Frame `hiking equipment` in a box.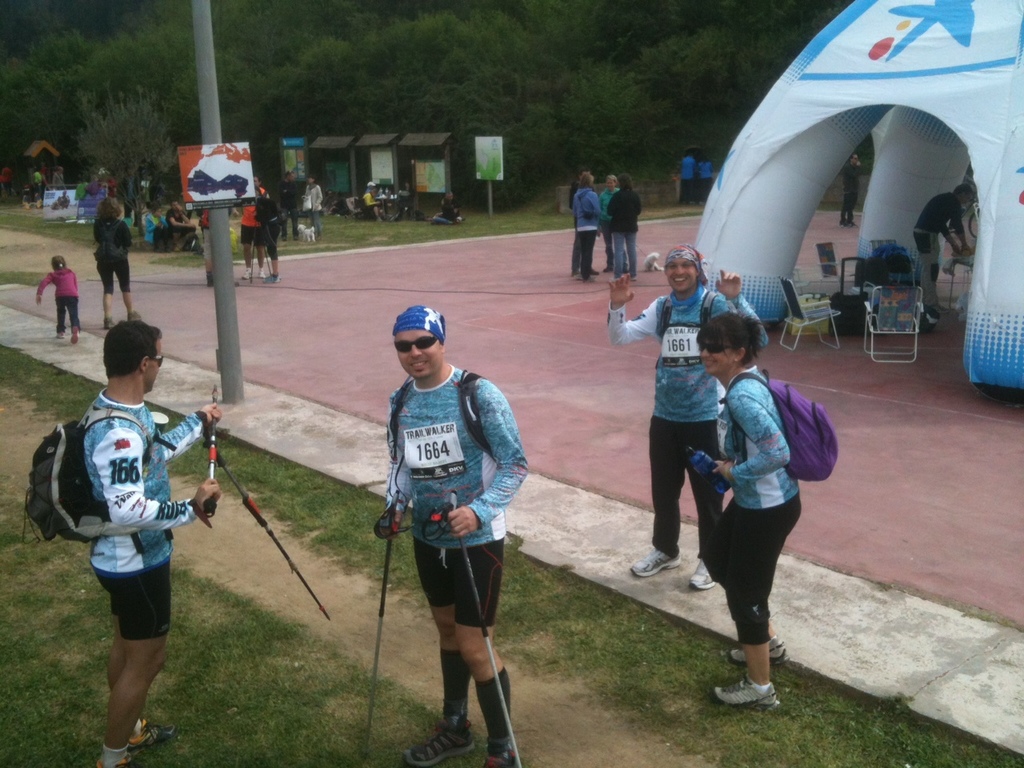
[659,292,719,340].
